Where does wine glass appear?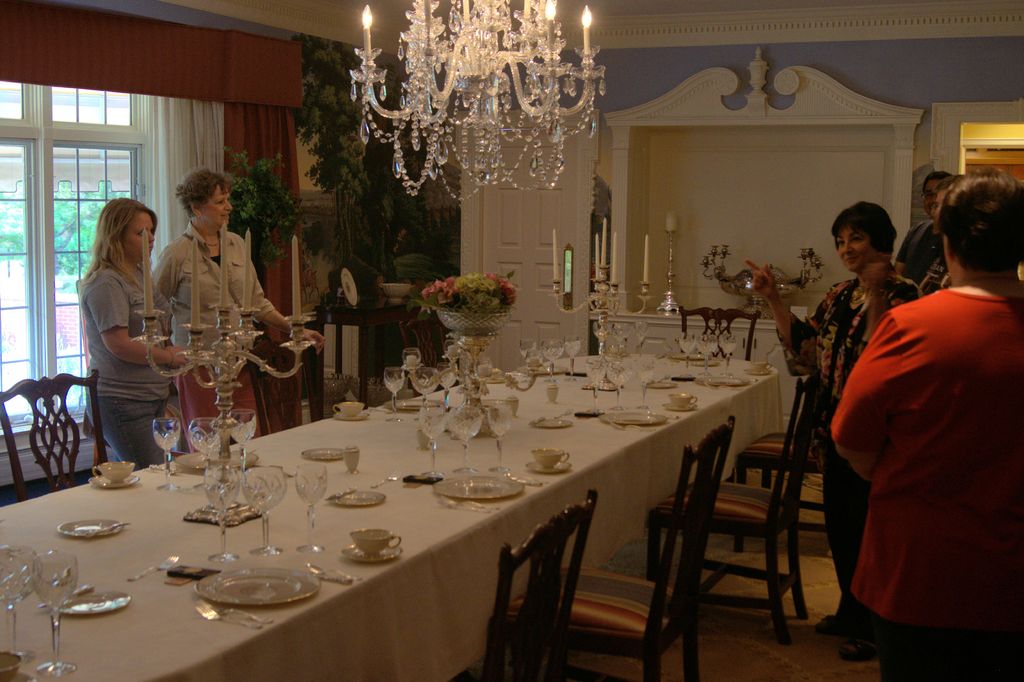
Appears at 384:366:408:415.
